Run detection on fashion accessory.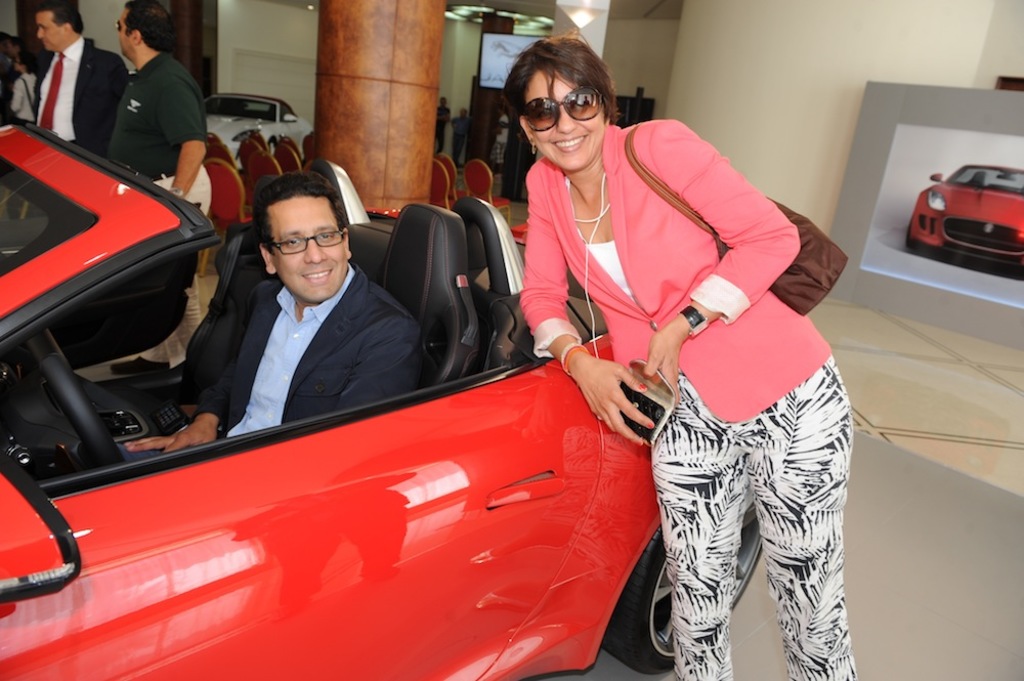
Result: bbox=[109, 354, 162, 375].
